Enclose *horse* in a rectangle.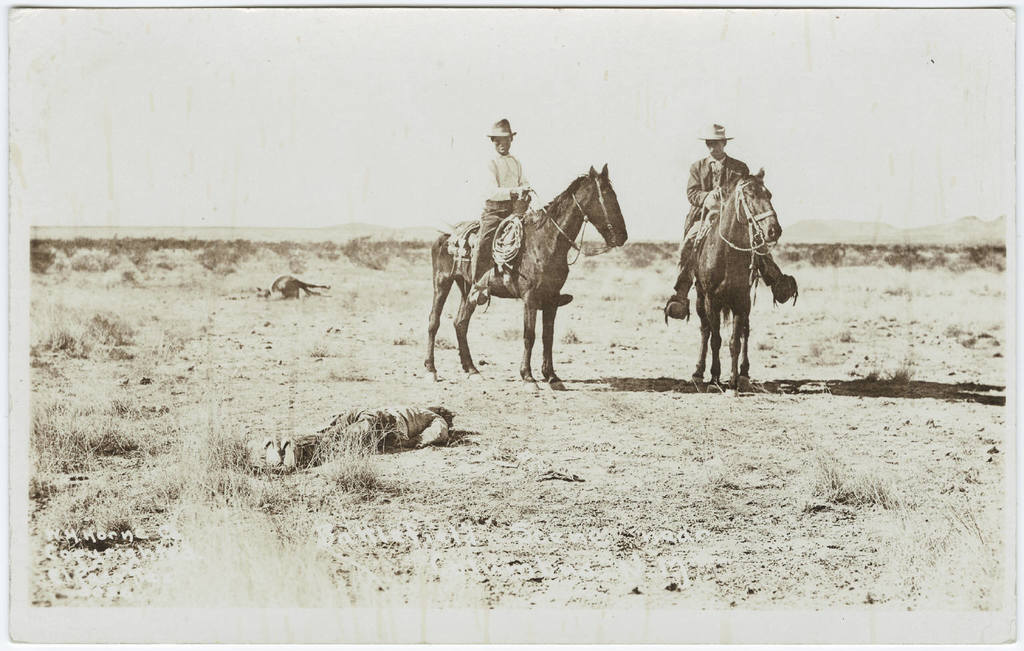
bbox=[423, 159, 628, 392].
